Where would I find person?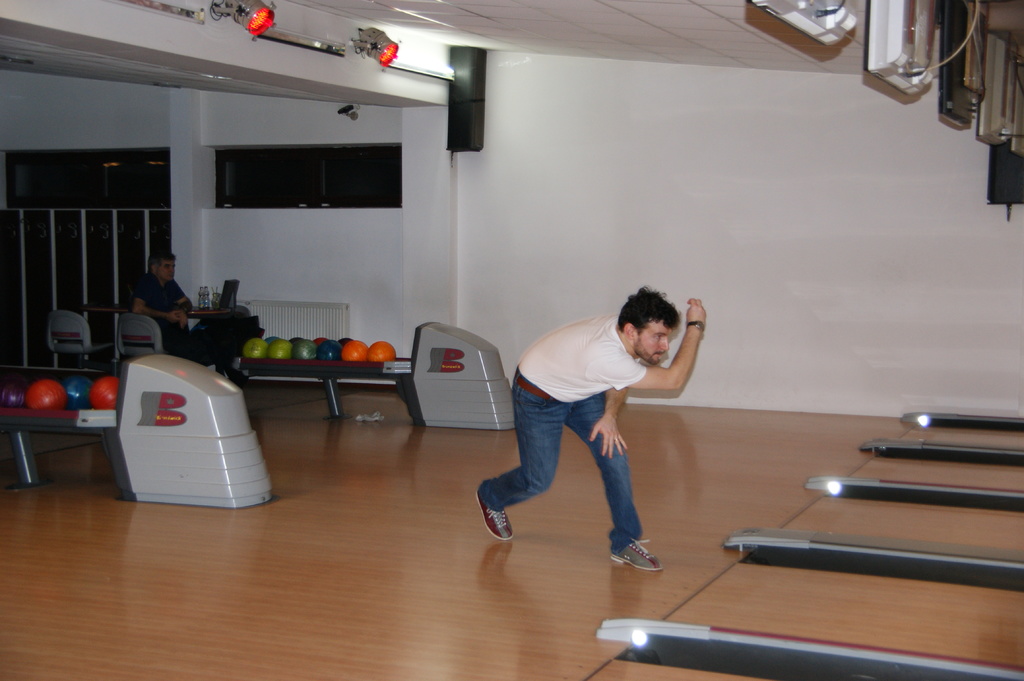
At box=[135, 254, 195, 344].
